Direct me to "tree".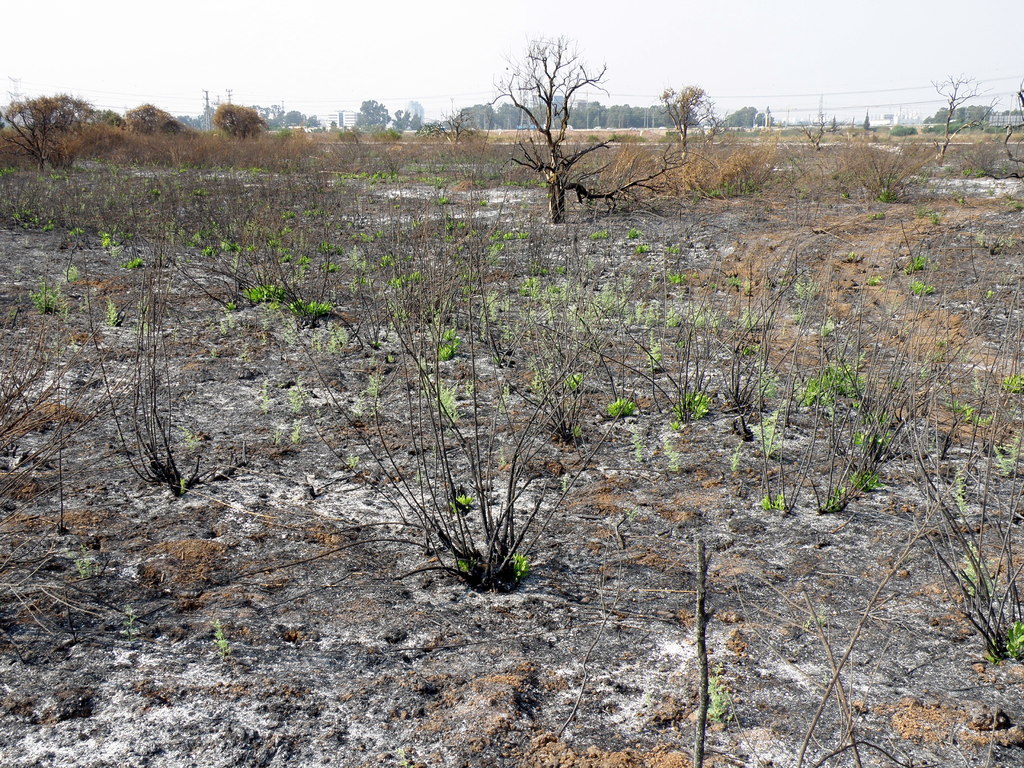
Direction: [left=202, top=95, right=271, bottom=148].
